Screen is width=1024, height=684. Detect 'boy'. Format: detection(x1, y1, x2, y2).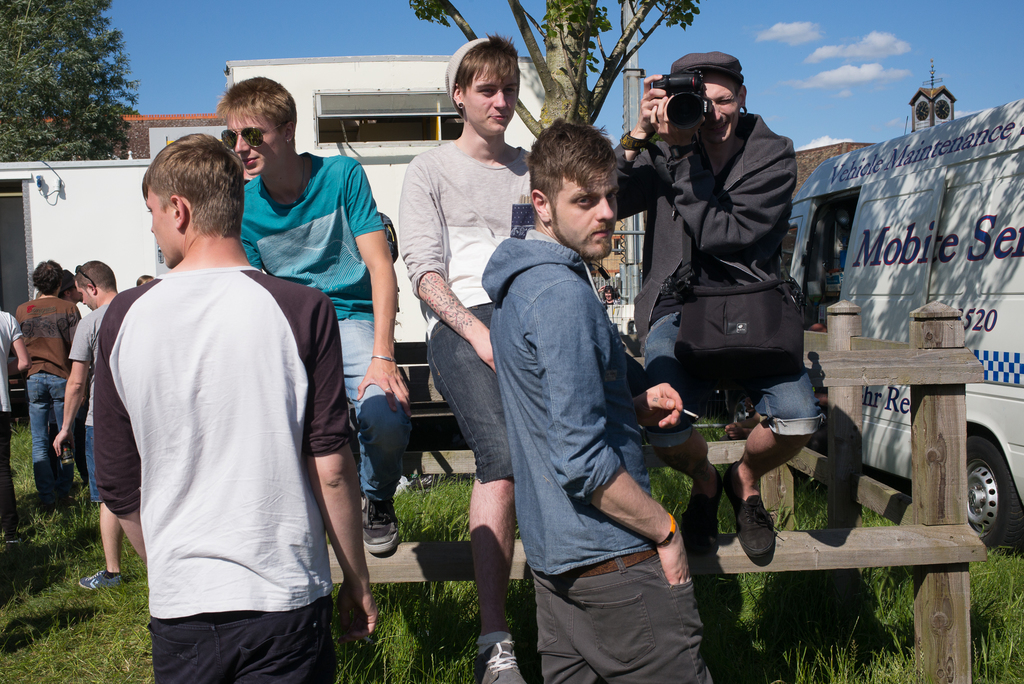
detection(90, 133, 383, 683).
